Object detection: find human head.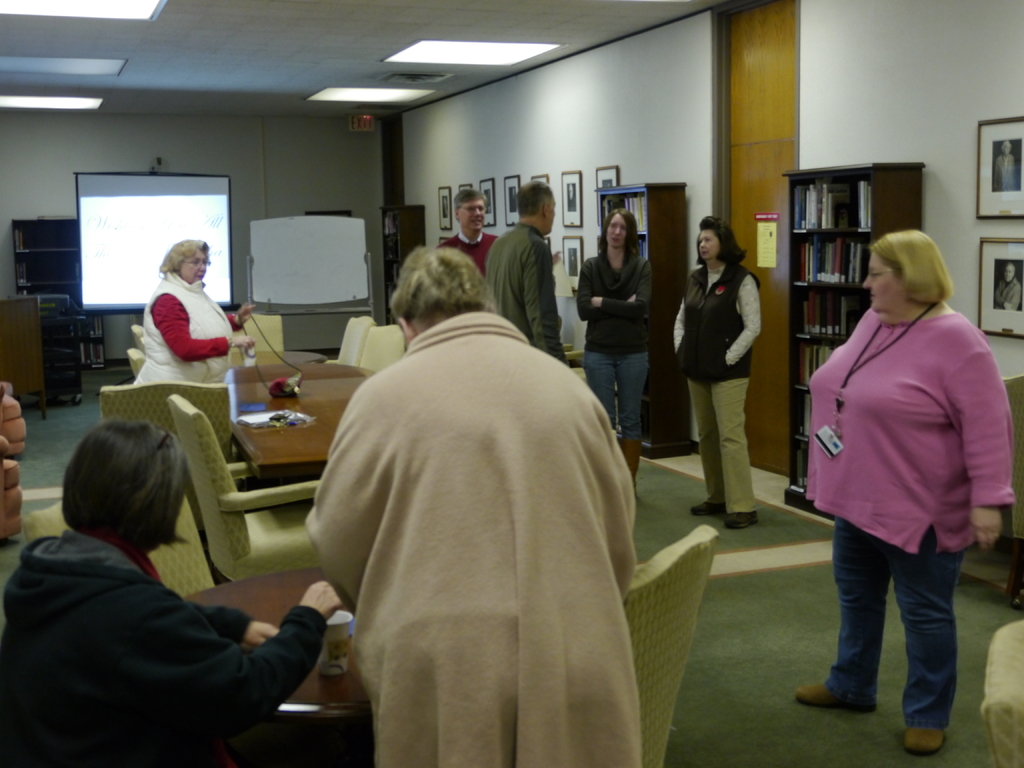
<bbox>65, 419, 189, 555</bbox>.
